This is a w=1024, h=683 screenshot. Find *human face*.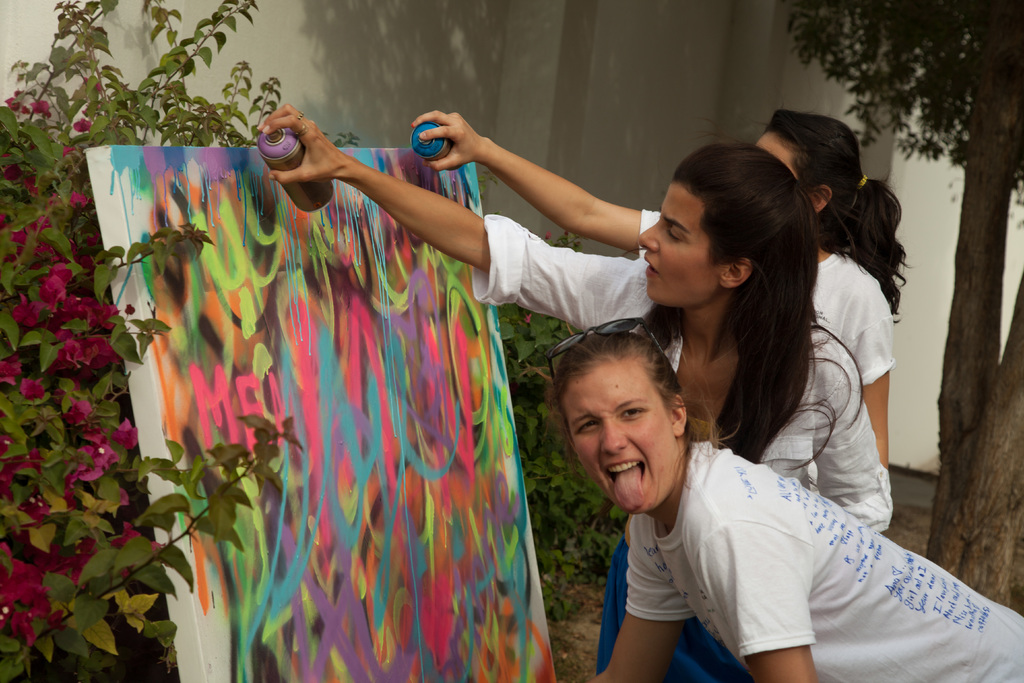
Bounding box: l=755, t=131, r=796, b=179.
